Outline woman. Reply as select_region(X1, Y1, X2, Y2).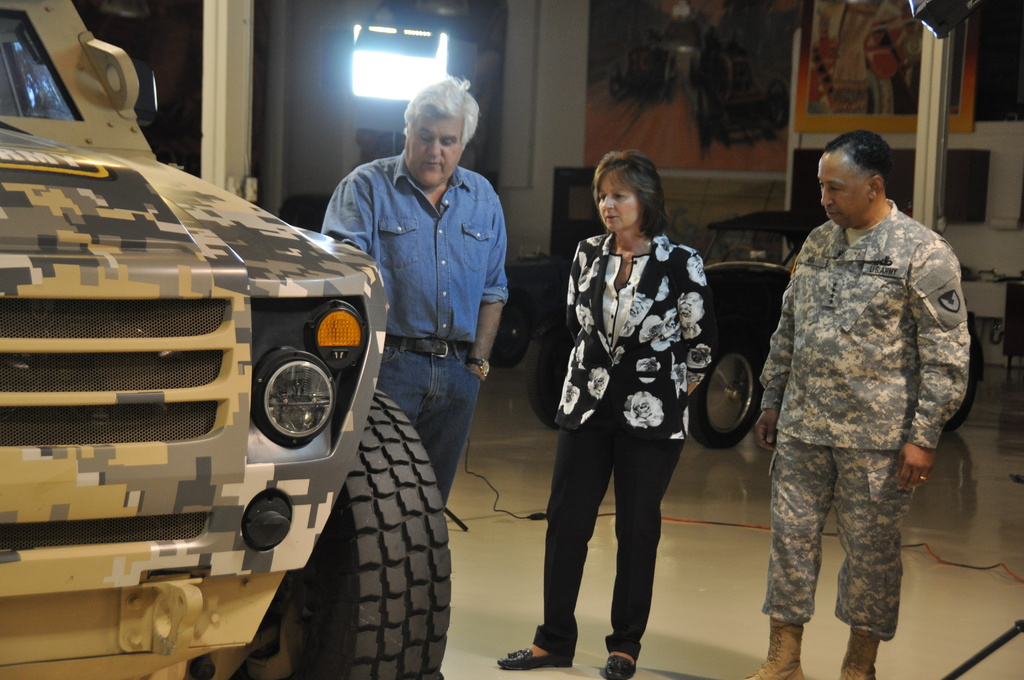
select_region(540, 143, 710, 679).
